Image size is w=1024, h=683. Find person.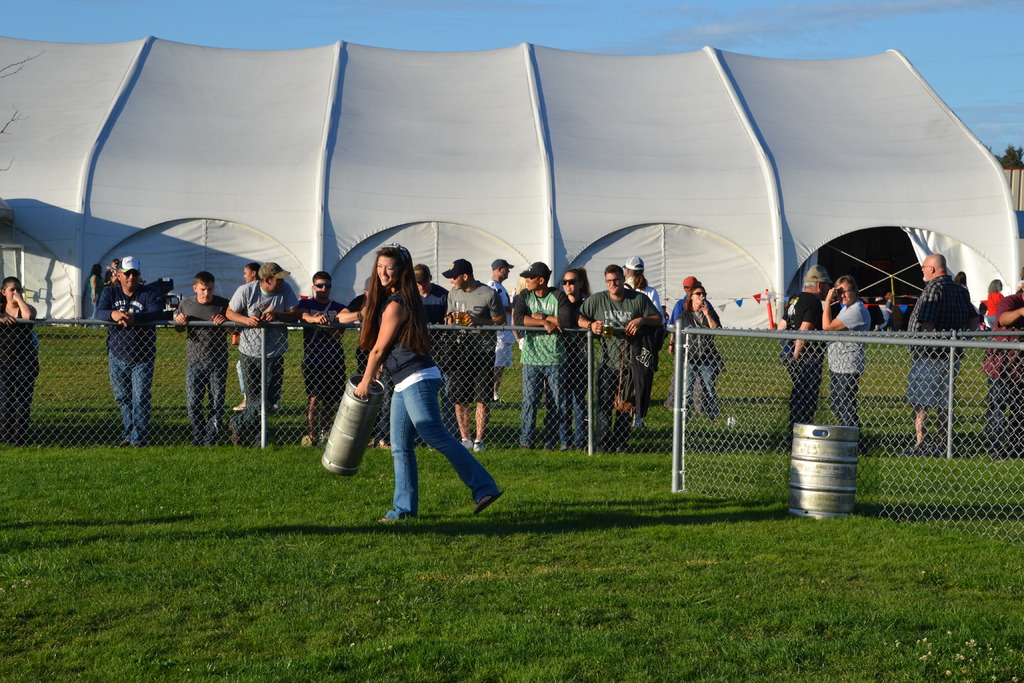
Rect(614, 247, 673, 353).
